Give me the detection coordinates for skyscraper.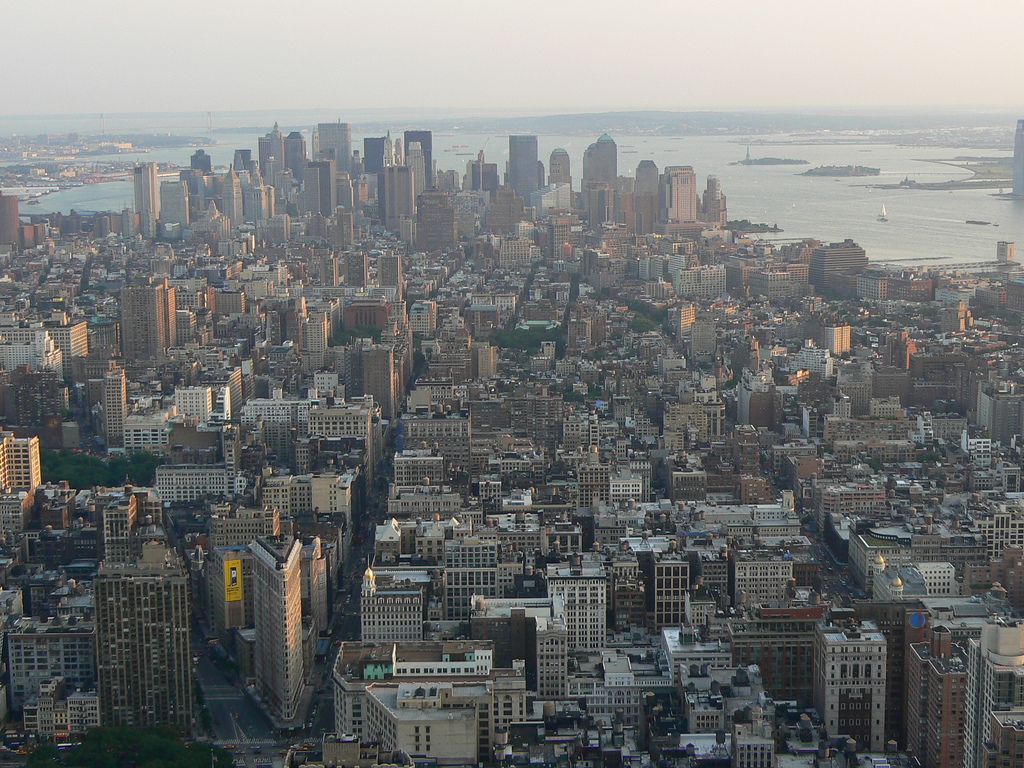
414, 194, 458, 251.
